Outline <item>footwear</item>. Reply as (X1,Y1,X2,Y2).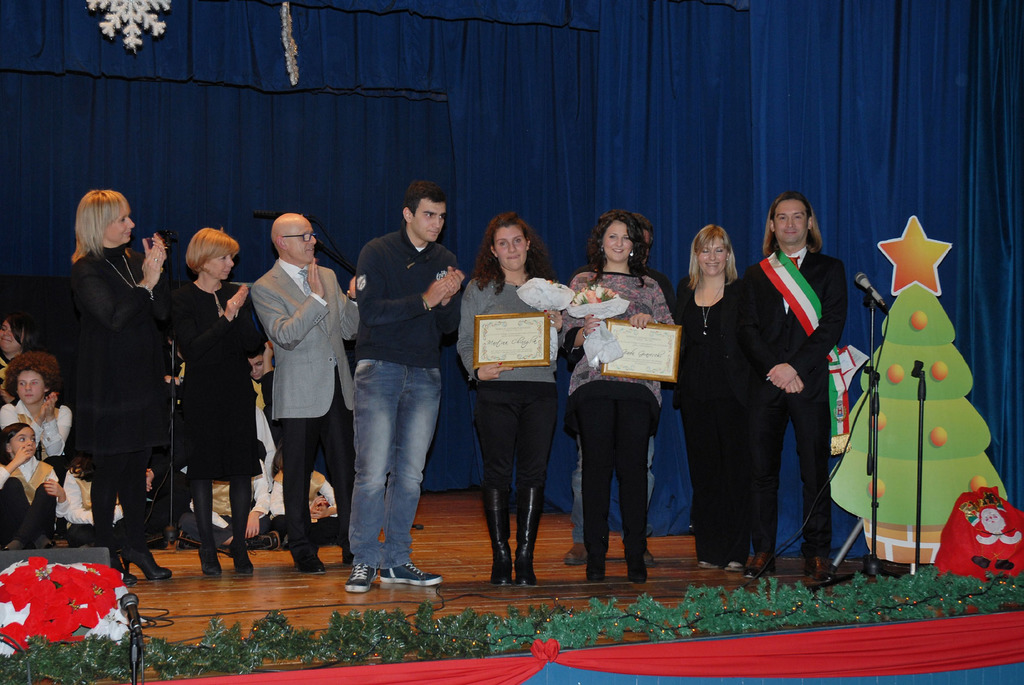
(698,563,714,569).
